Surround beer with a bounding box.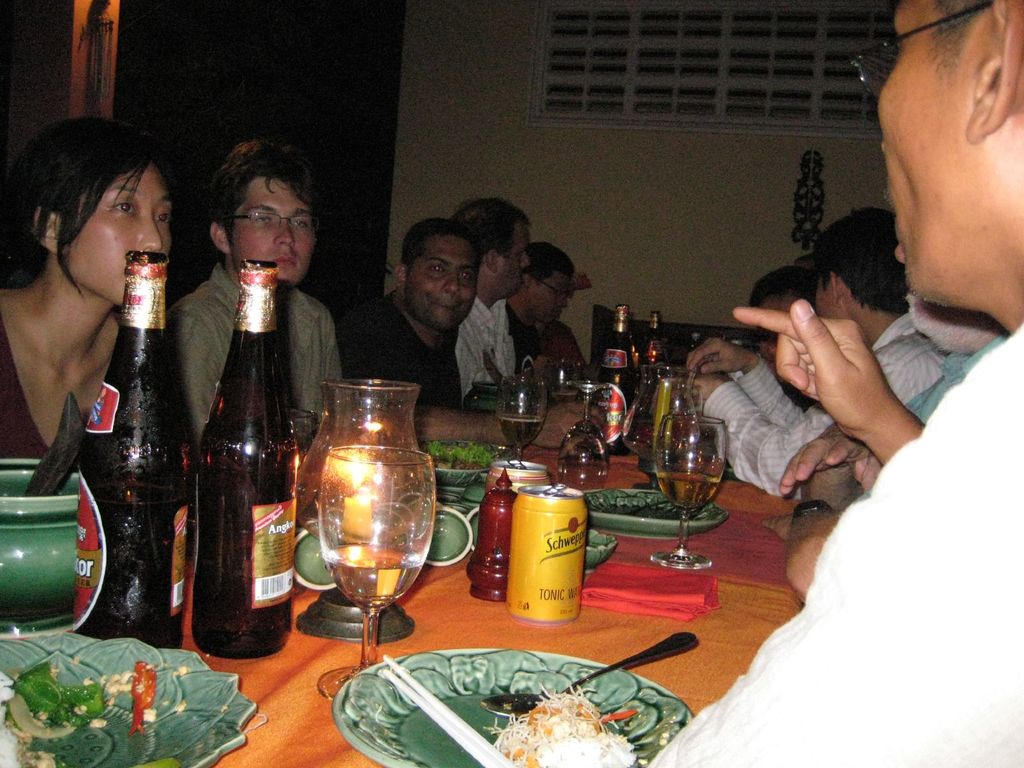
bbox=[499, 373, 540, 458].
